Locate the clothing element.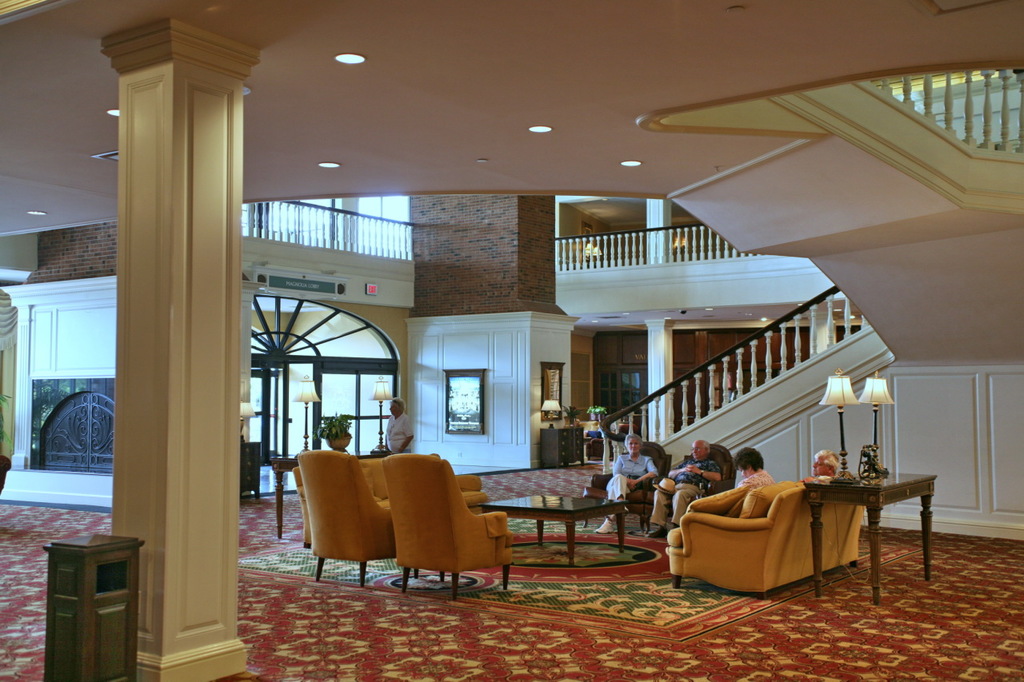
Element bbox: 683:470:770:522.
